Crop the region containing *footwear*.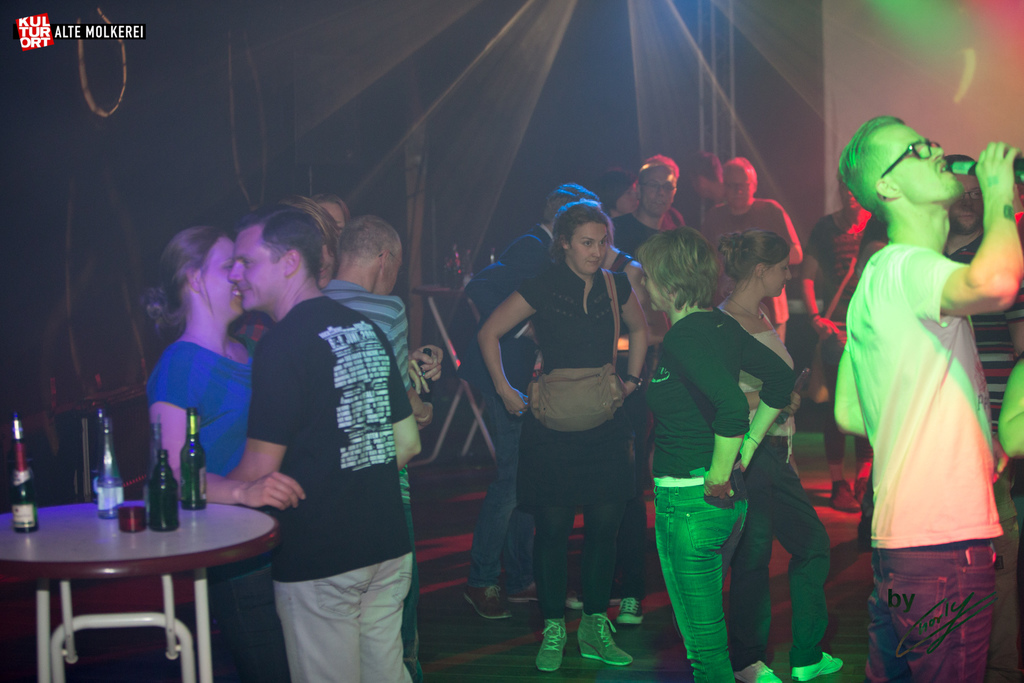
Crop region: (467, 588, 516, 620).
